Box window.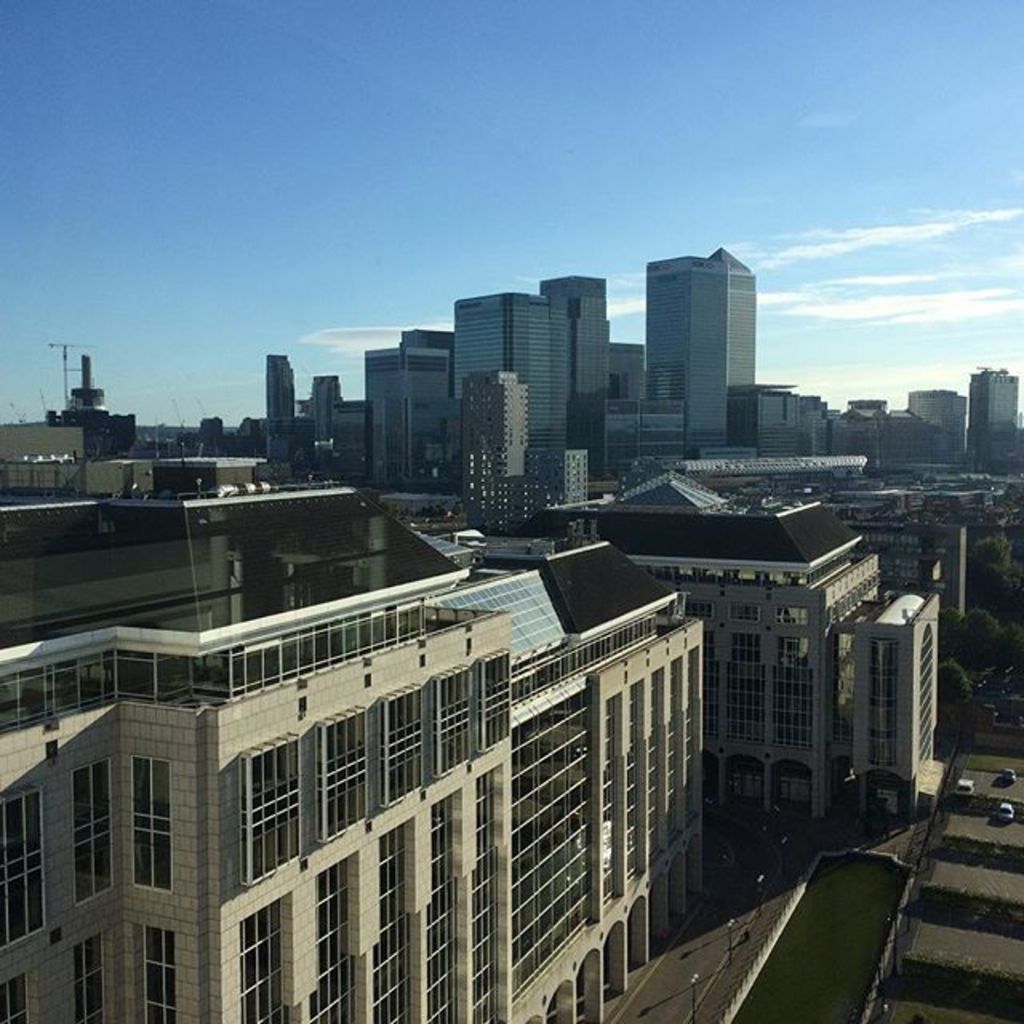
[726, 602, 762, 621].
